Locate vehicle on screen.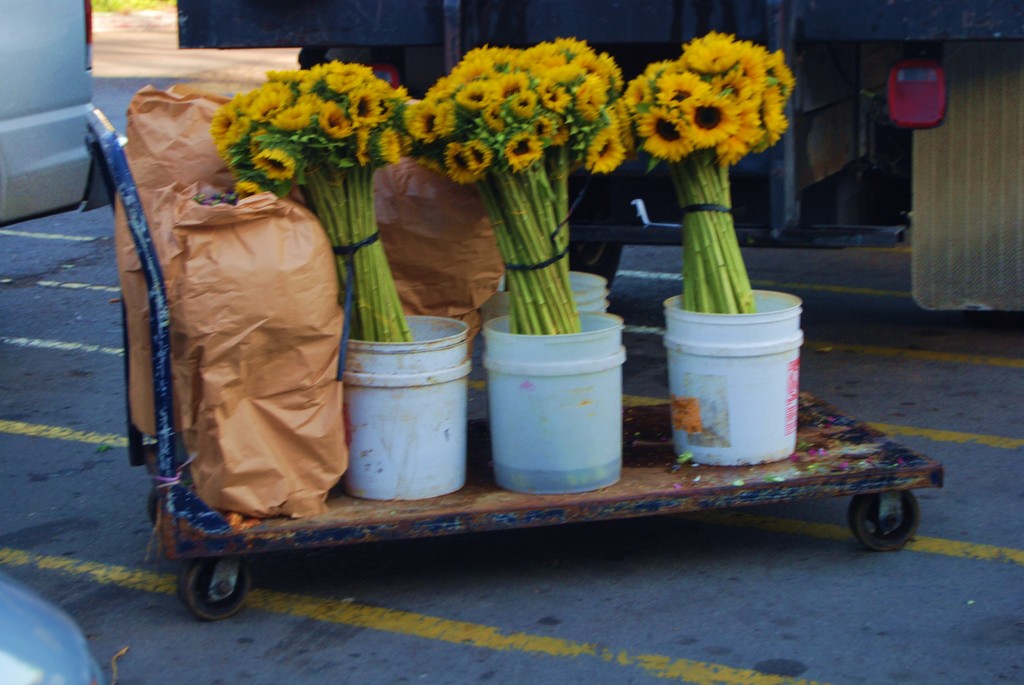
On screen at {"x1": 83, "y1": 107, "x2": 950, "y2": 619}.
